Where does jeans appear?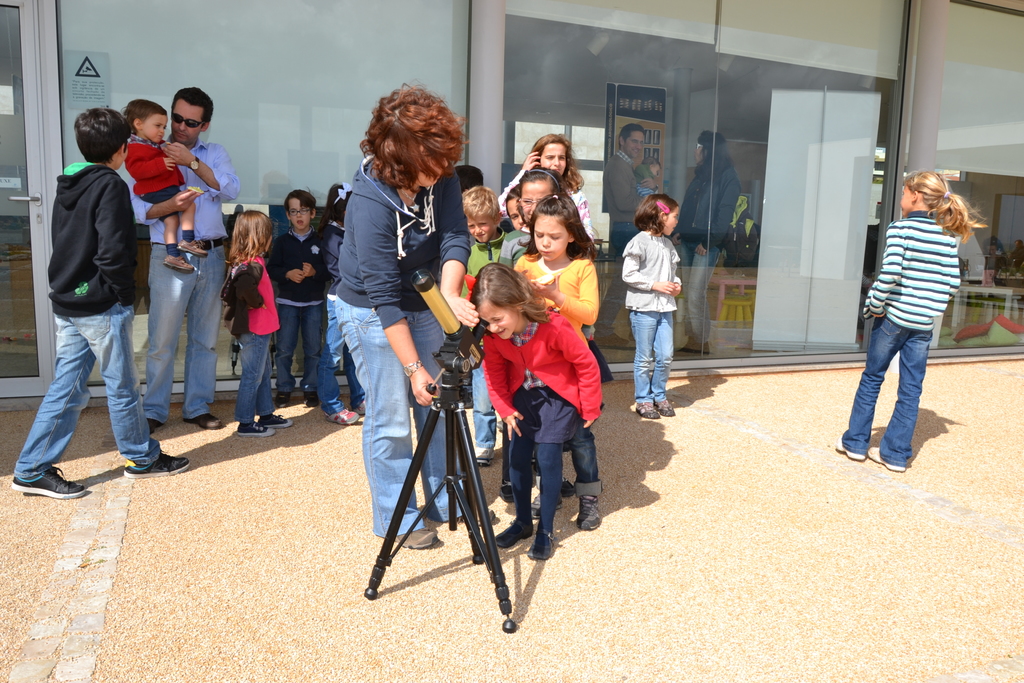
Appears at box=[593, 229, 637, 334].
